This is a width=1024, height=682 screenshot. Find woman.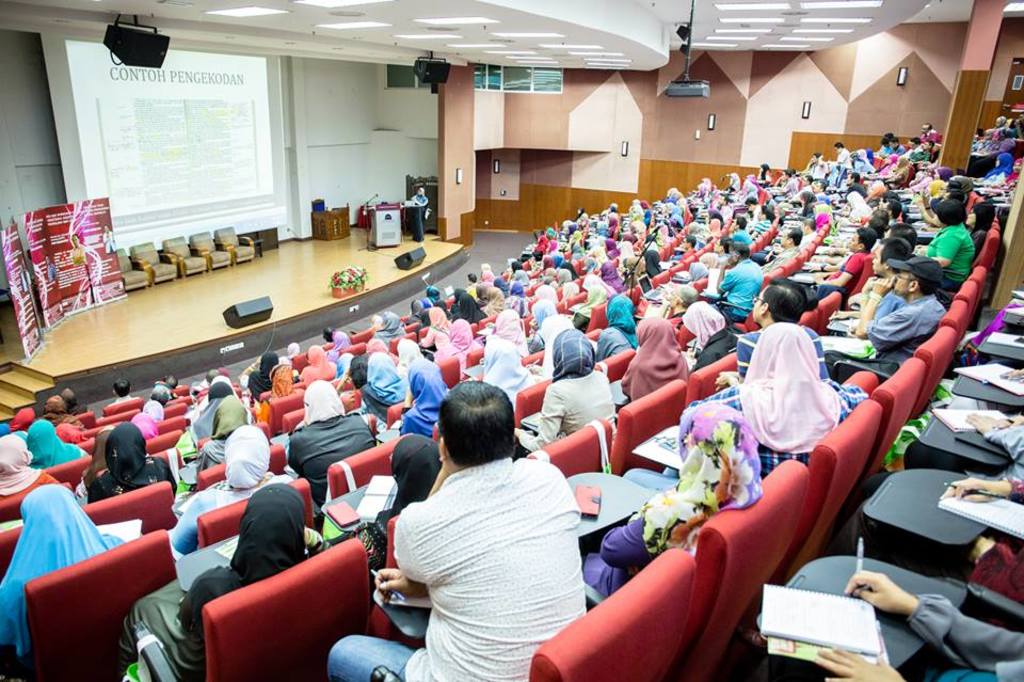
Bounding box: detection(364, 345, 405, 424).
